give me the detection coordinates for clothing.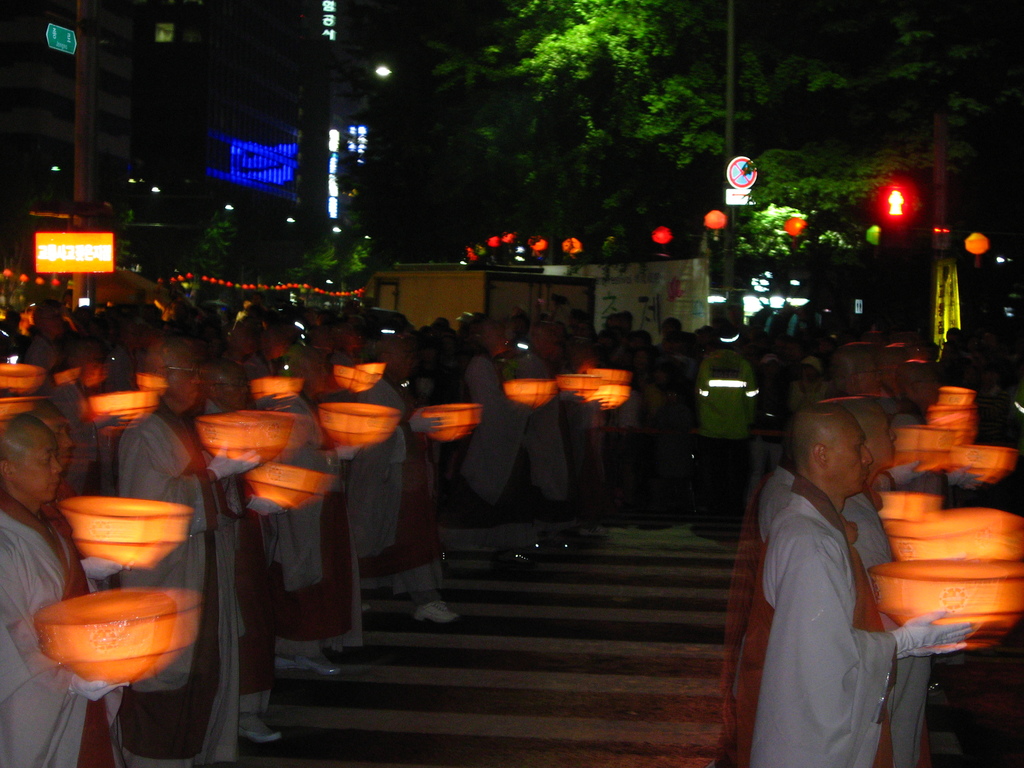
[left=0, top=305, right=996, bottom=767].
